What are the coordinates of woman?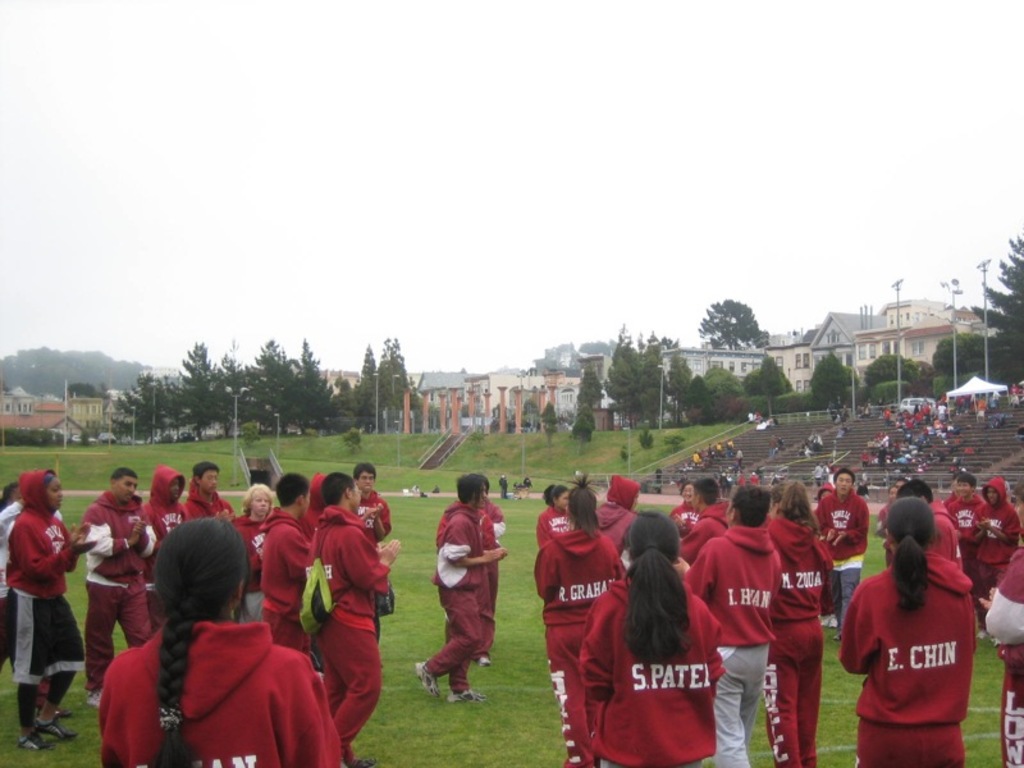
[87,511,320,763].
